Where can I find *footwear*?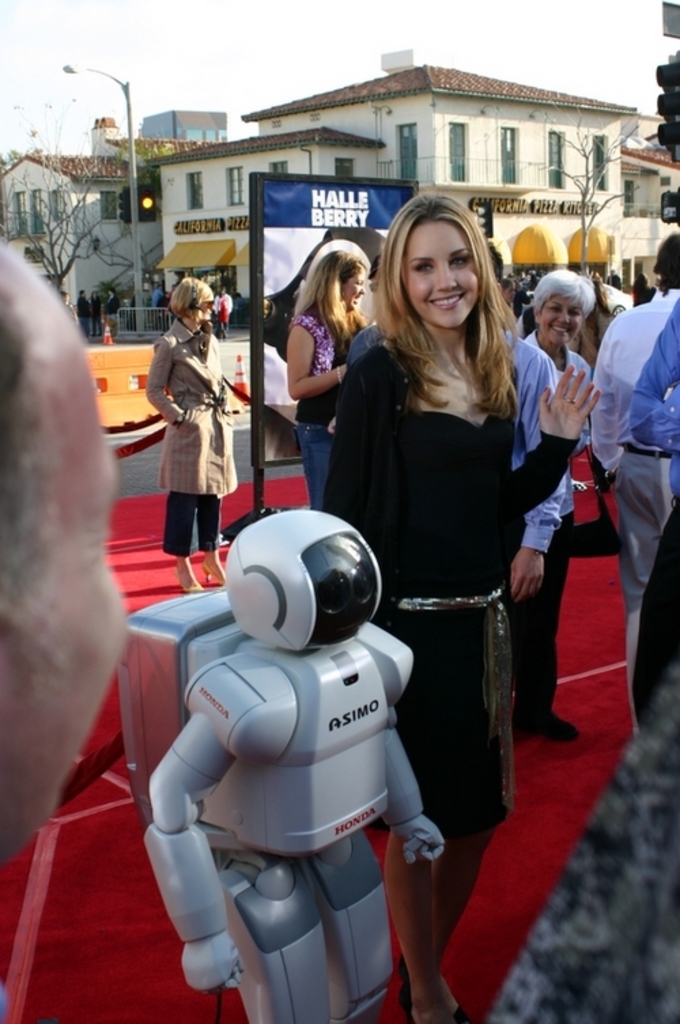
You can find it at Rect(514, 709, 577, 743).
